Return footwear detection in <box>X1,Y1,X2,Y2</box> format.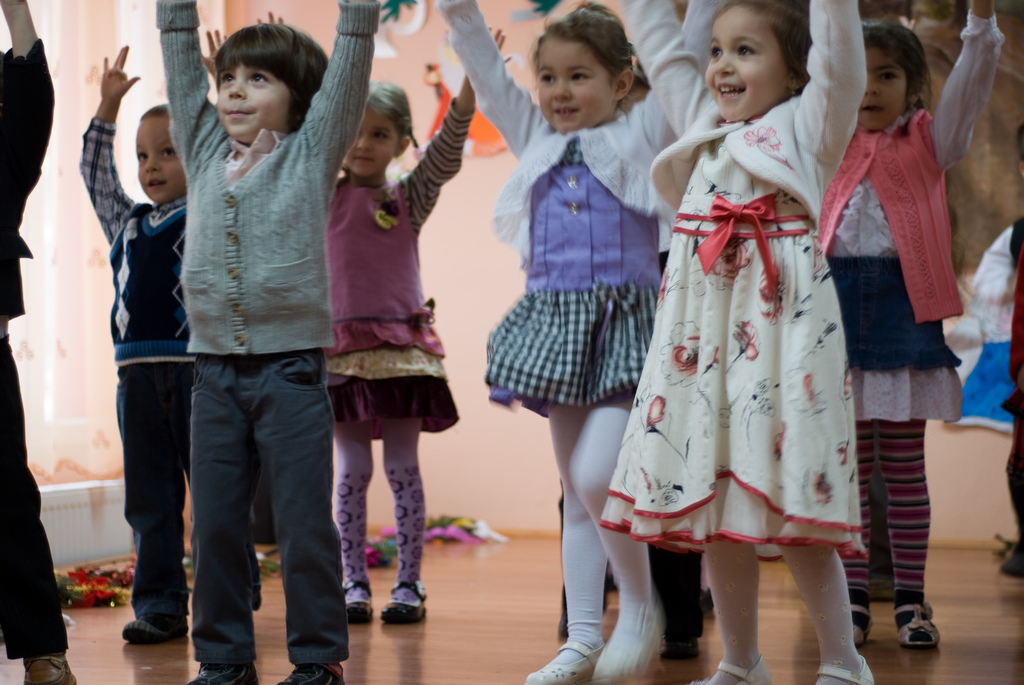
<box>815,653,874,684</box>.
